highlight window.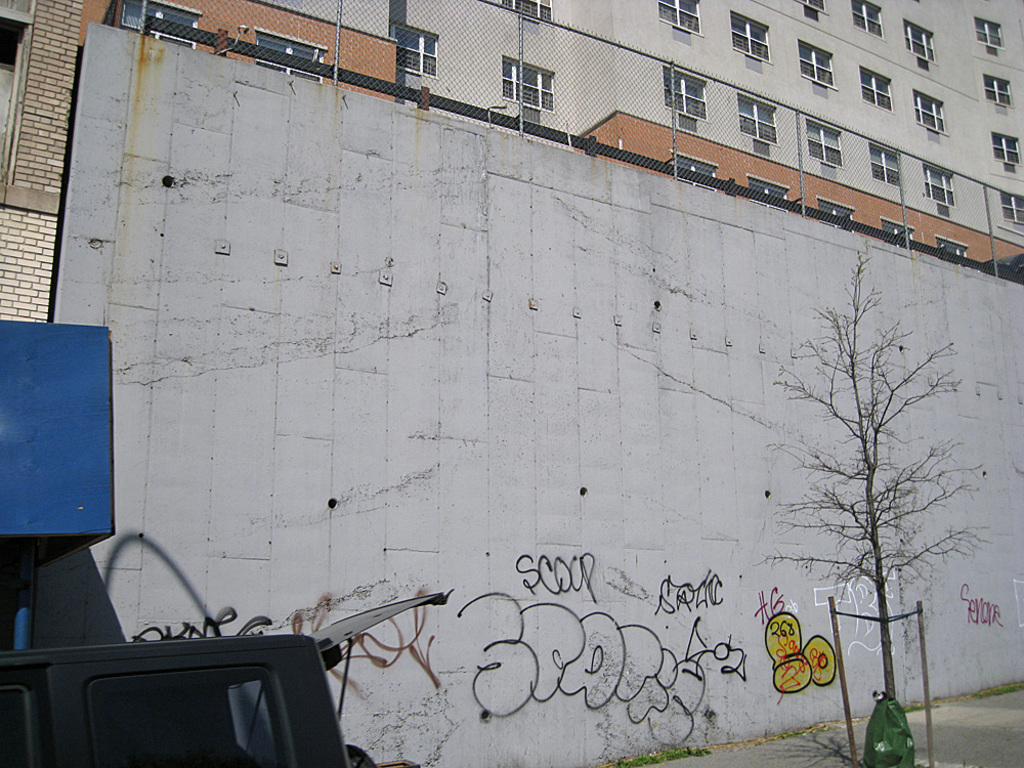
Highlighted region: box(387, 23, 439, 78).
